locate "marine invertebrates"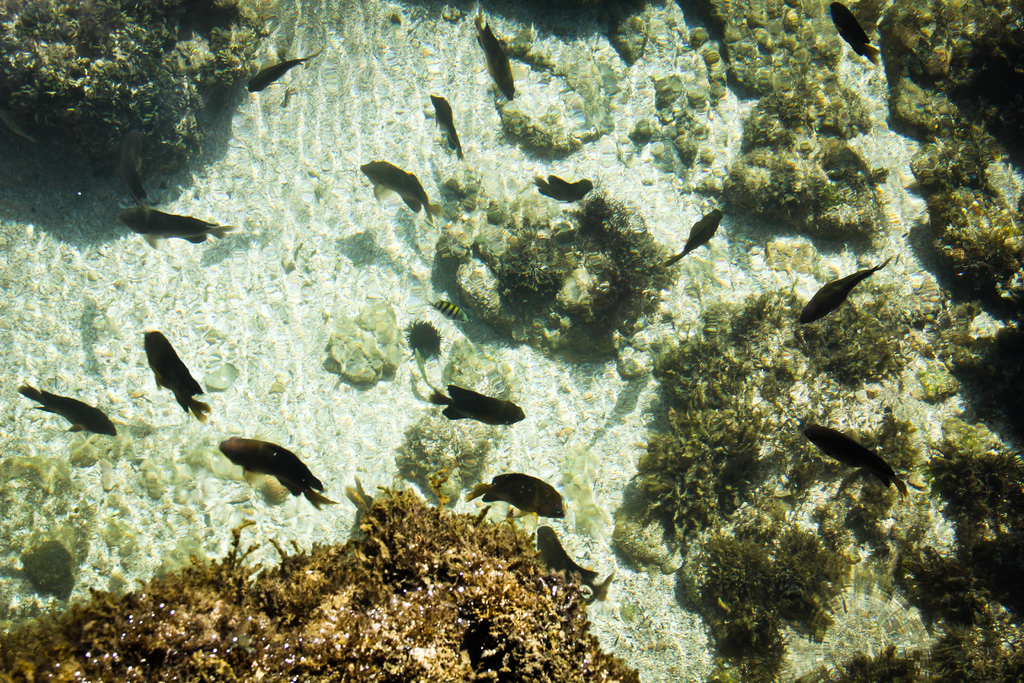
<box>0,472,641,682</box>
